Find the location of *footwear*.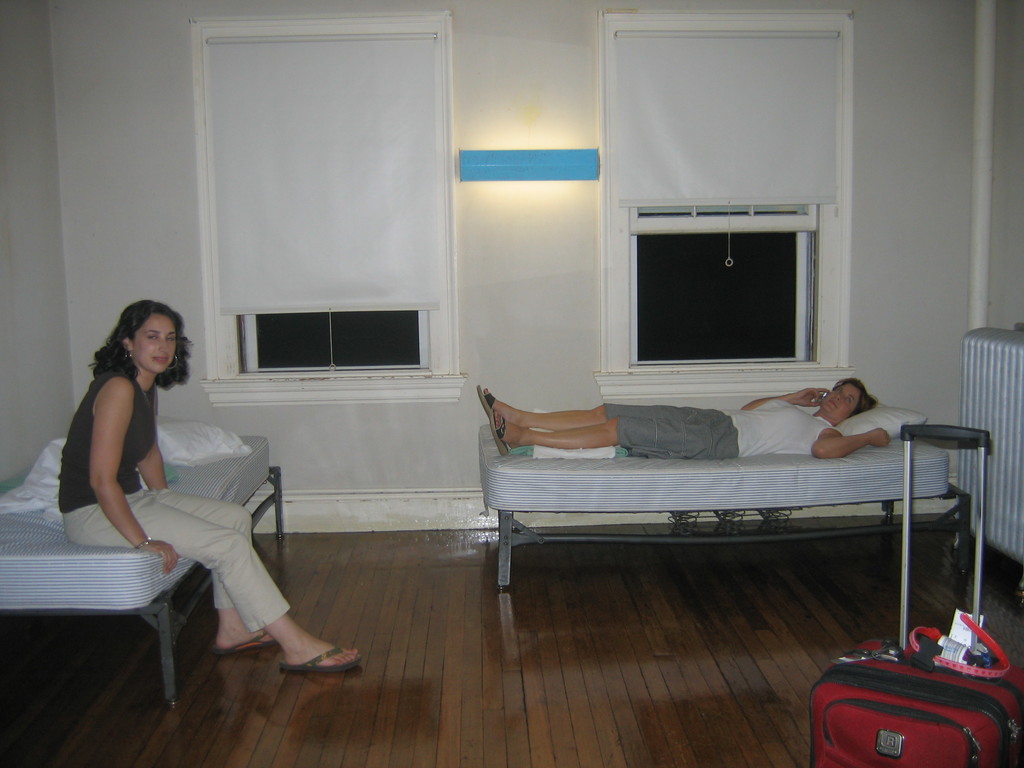
Location: {"left": 485, "top": 404, "right": 513, "bottom": 458}.
